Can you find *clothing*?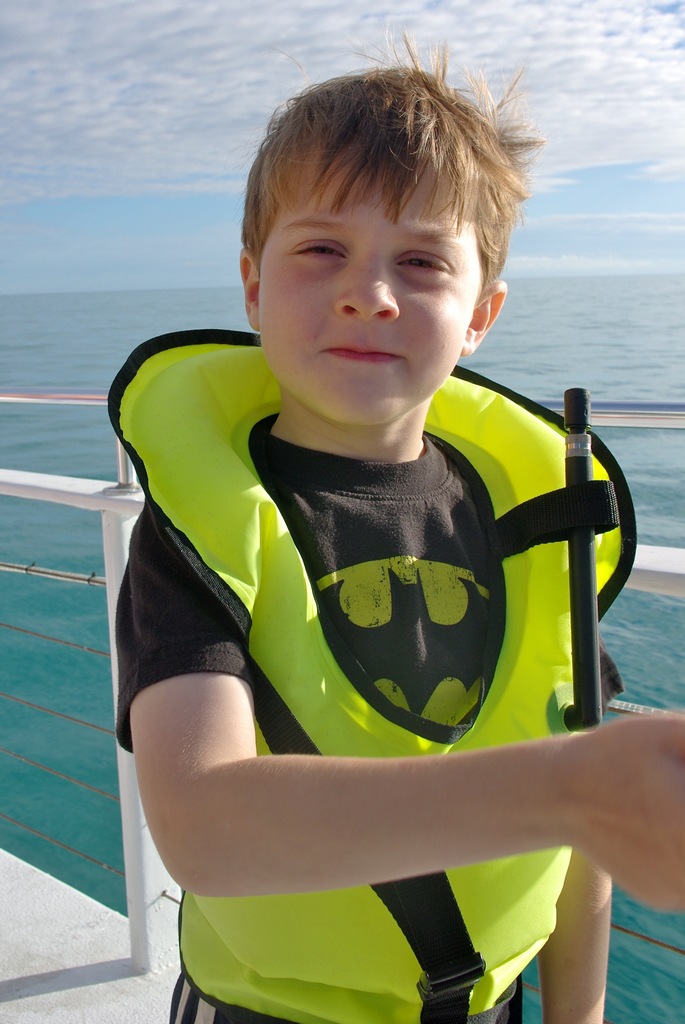
Yes, bounding box: [123, 320, 617, 988].
